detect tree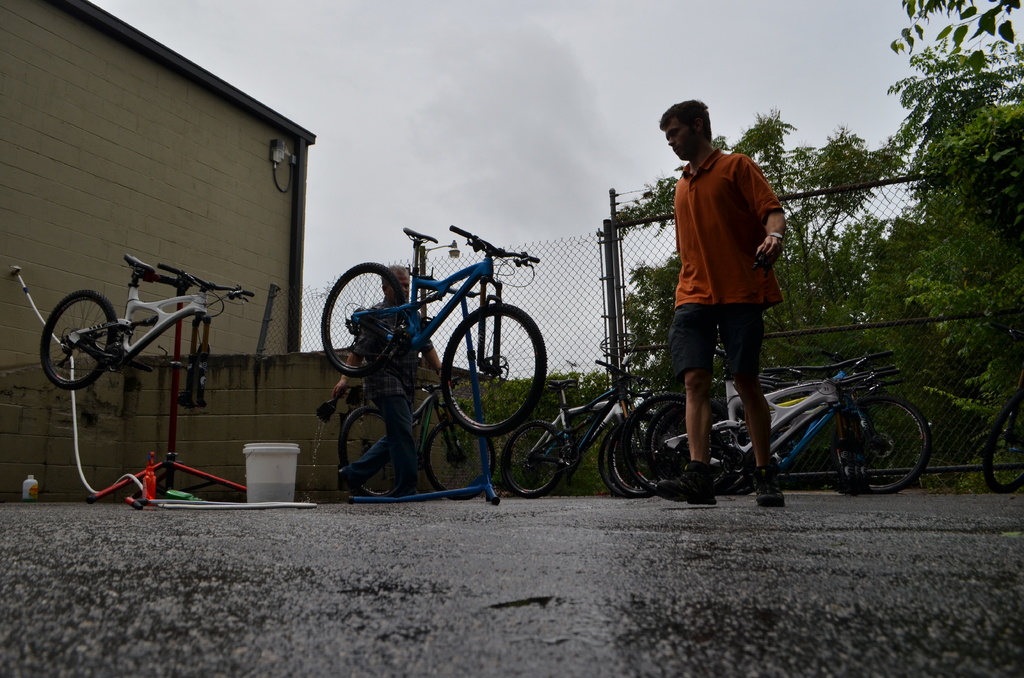
[890, 0, 1020, 162]
